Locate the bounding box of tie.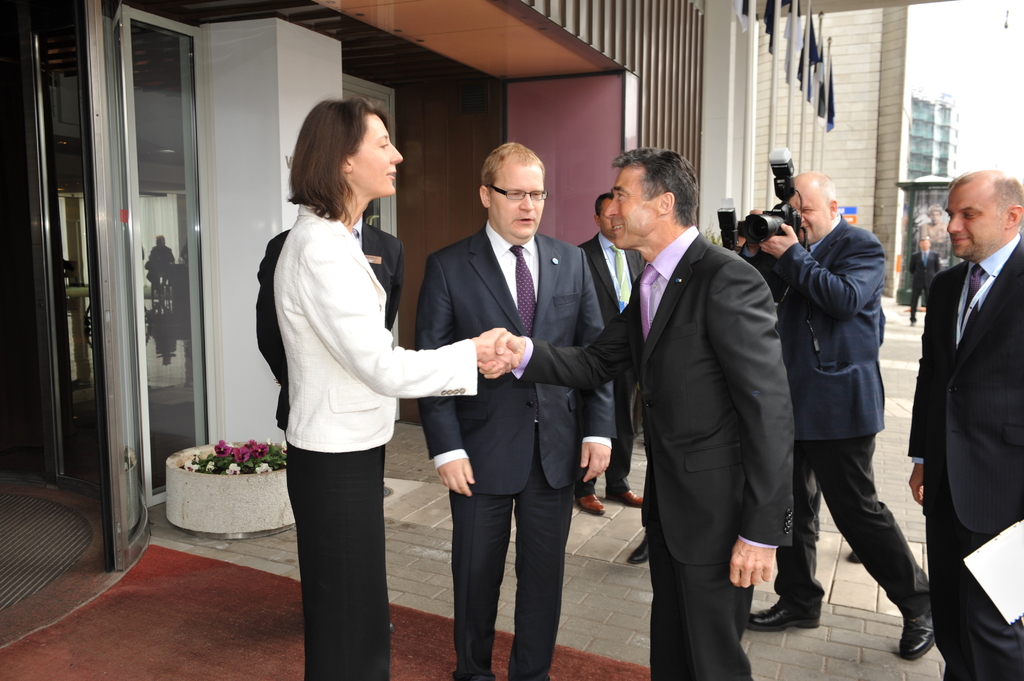
Bounding box: Rect(959, 264, 988, 332).
